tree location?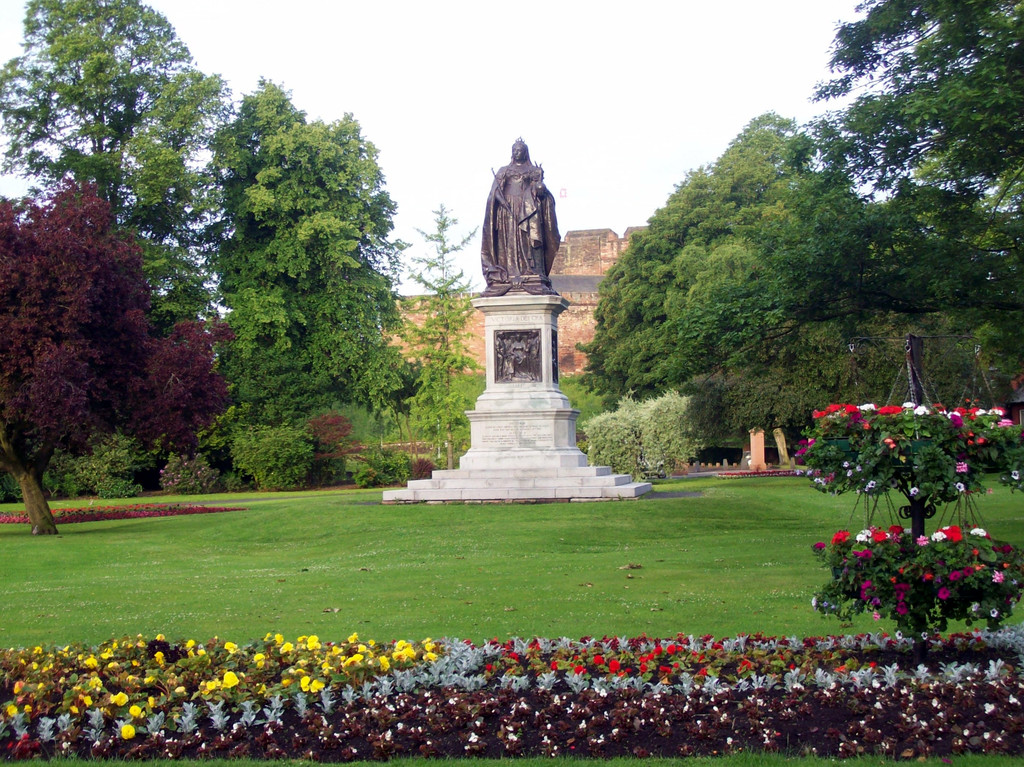
rect(0, 176, 241, 537)
